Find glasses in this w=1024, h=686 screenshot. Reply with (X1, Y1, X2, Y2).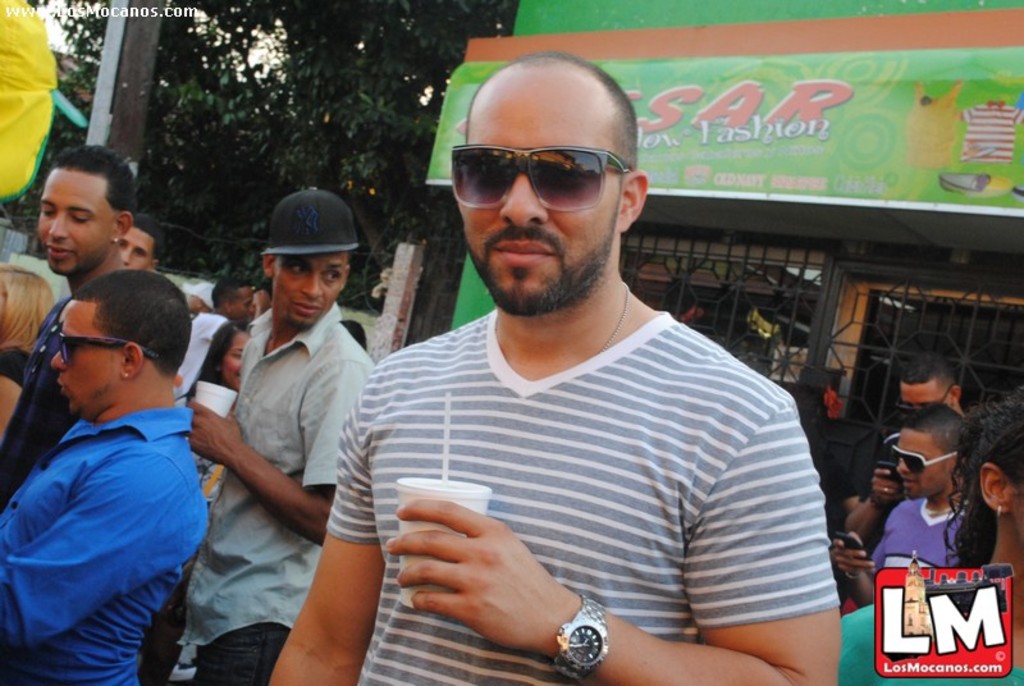
(901, 388, 955, 415).
